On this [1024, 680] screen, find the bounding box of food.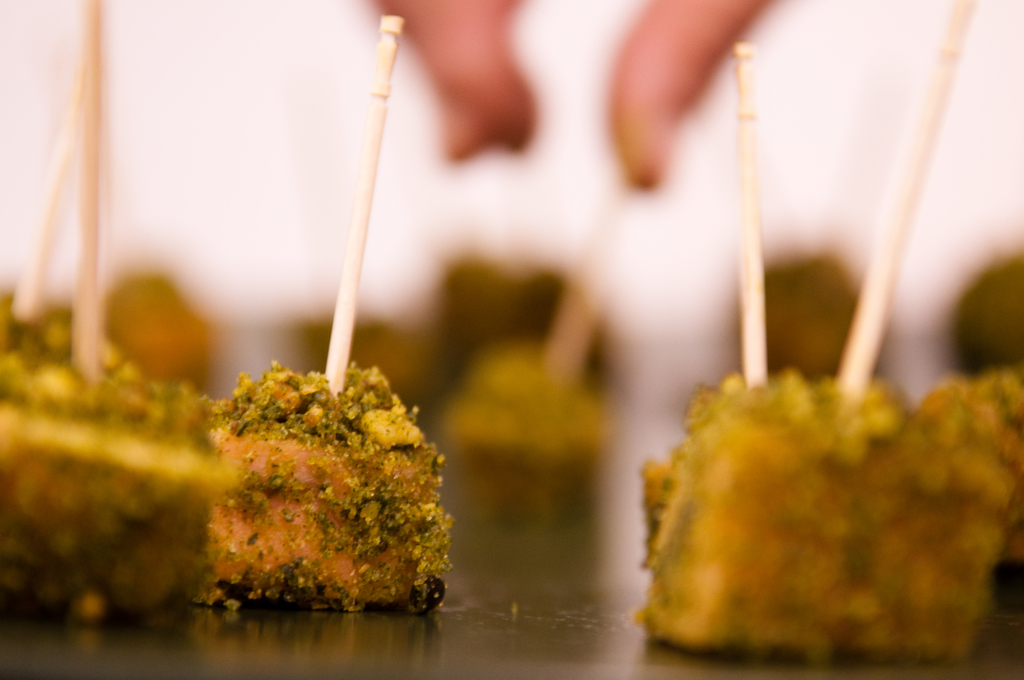
Bounding box: box=[955, 261, 1023, 383].
